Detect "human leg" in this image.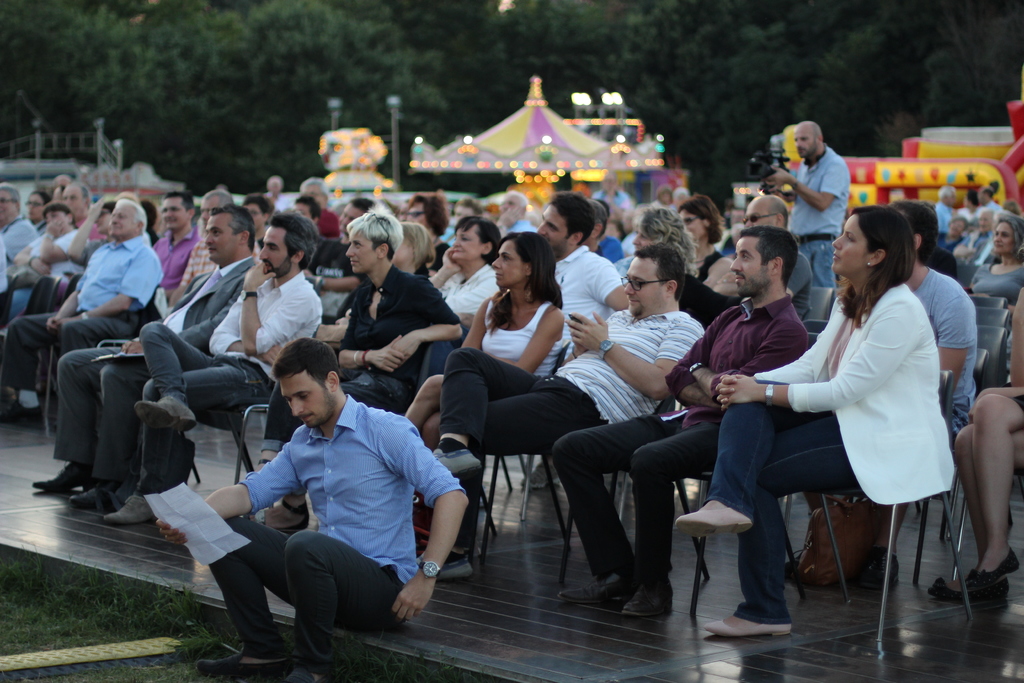
Detection: <bbox>961, 390, 1023, 586</bbox>.
